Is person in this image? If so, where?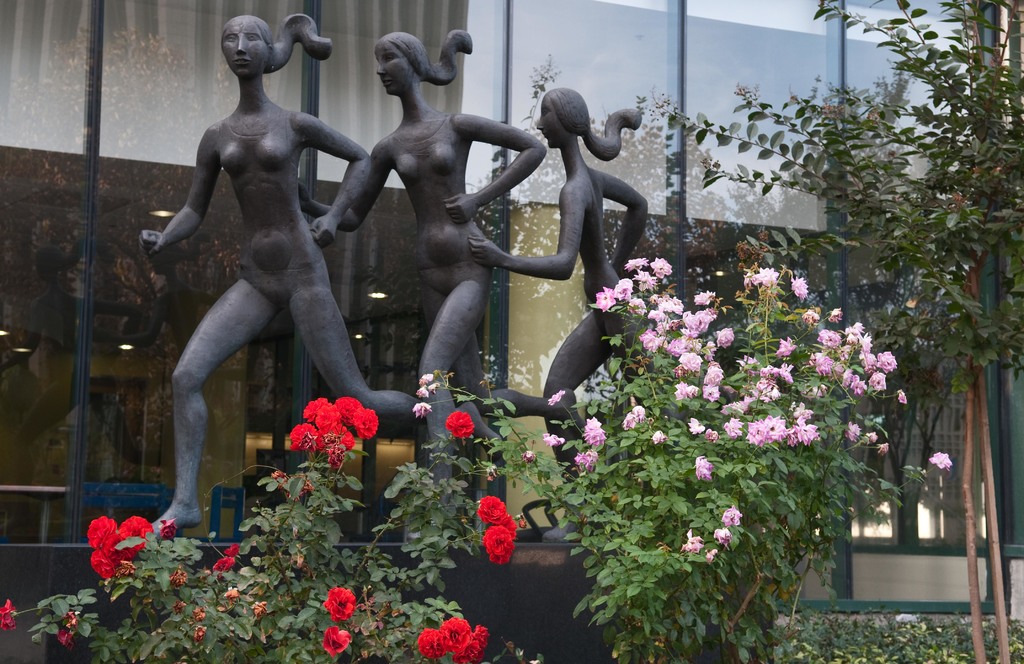
Yes, at {"x1": 460, "y1": 81, "x2": 737, "y2": 538}.
